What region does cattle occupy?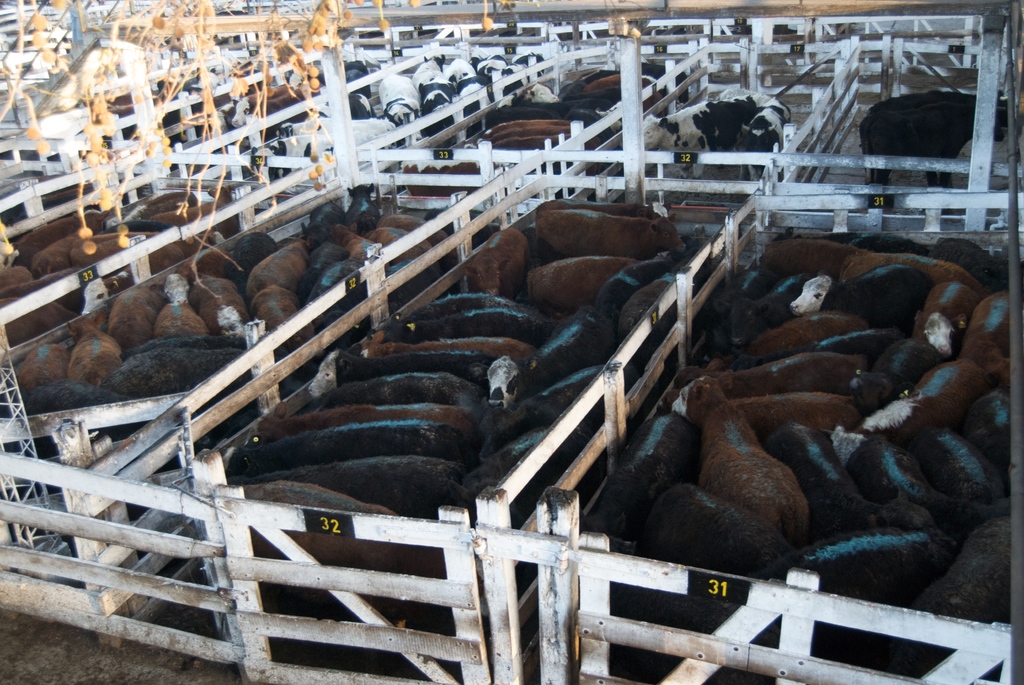
bbox=[856, 356, 995, 445].
